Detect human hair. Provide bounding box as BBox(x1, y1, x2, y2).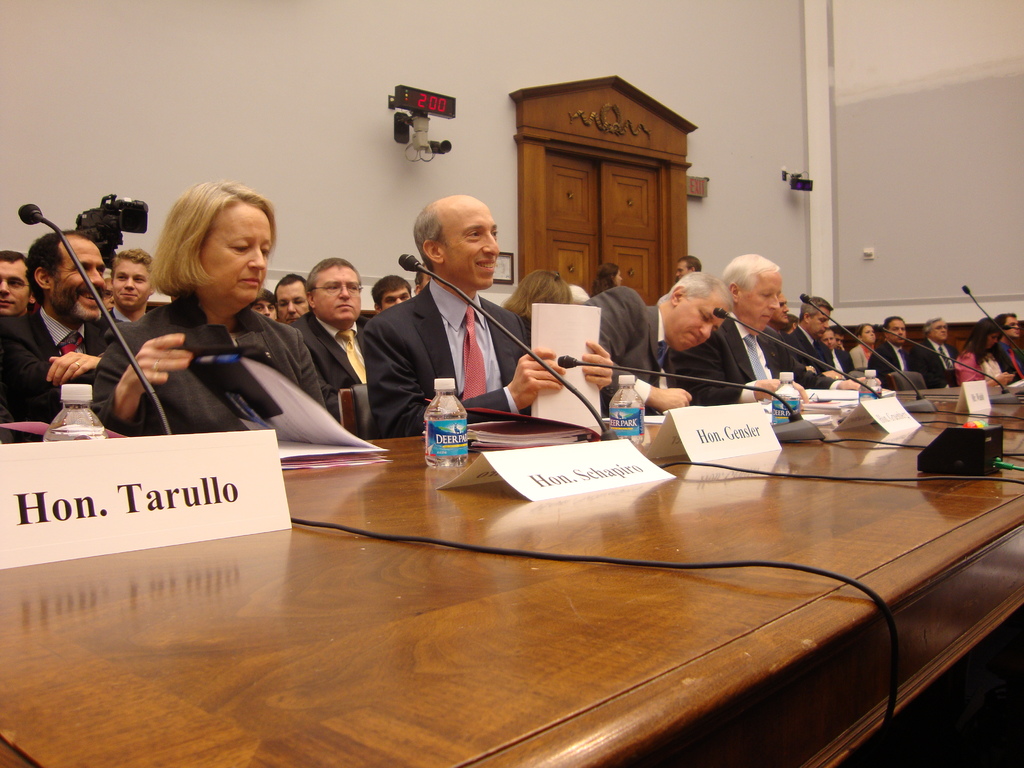
BBox(275, 273, 308, 316).
